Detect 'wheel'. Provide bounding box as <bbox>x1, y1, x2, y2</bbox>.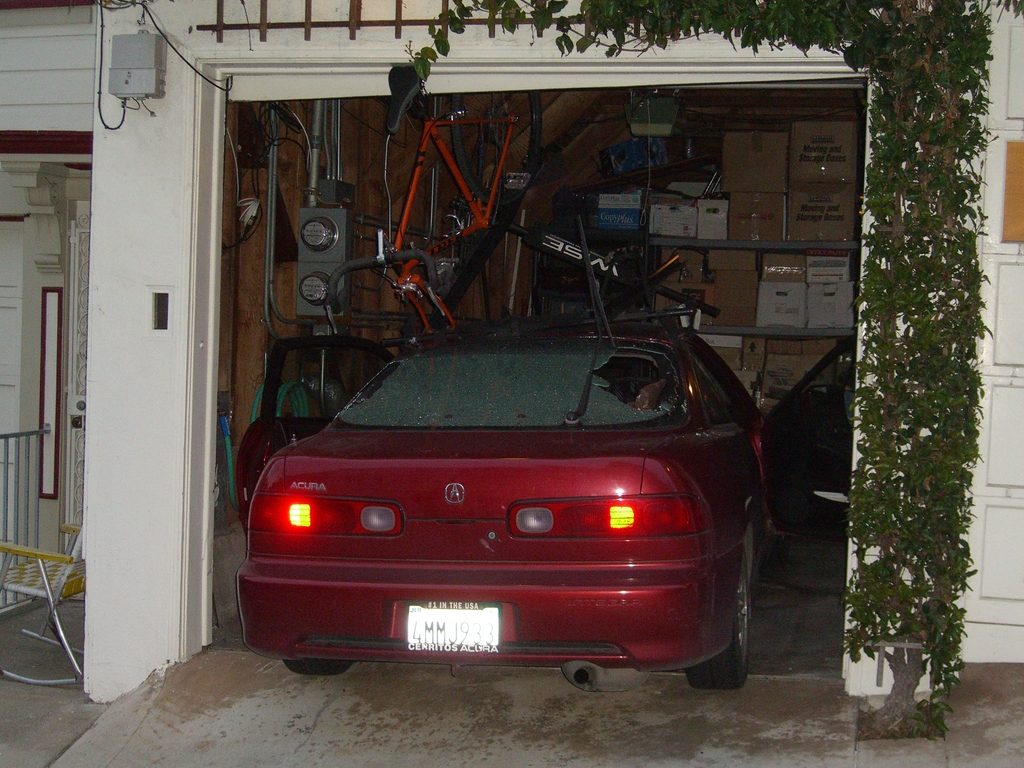
<bbox>275, 659, 354, 680</bbox>.
